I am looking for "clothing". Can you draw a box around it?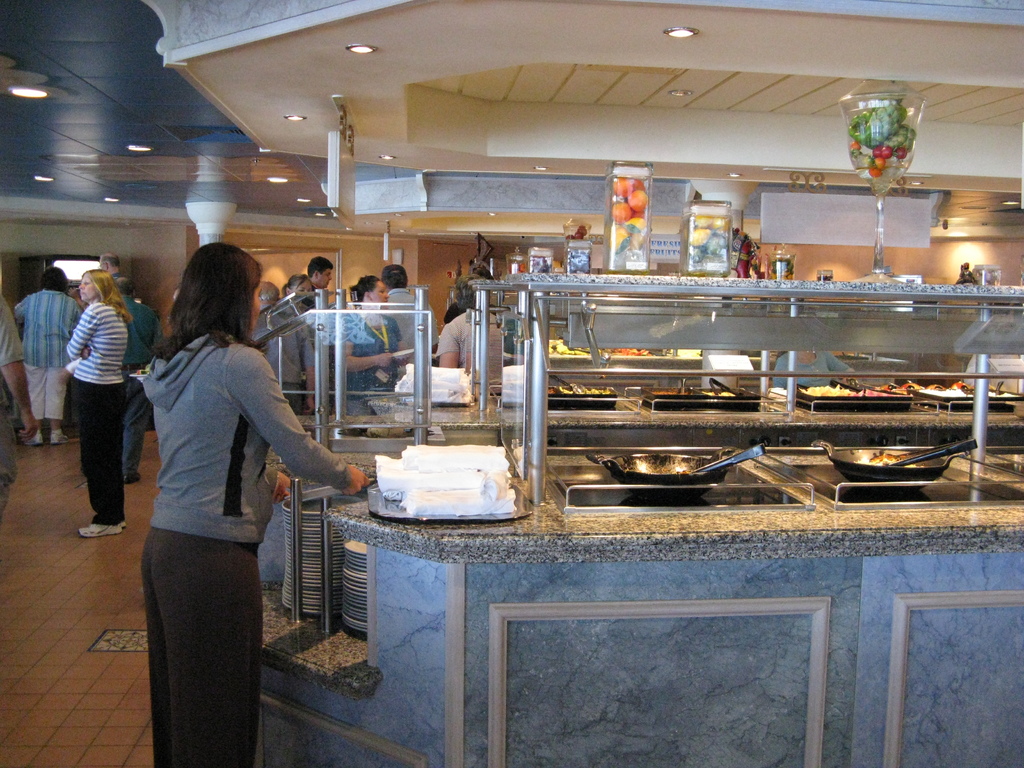
Sure, the bounding box is (767, 349, 852, 390).
